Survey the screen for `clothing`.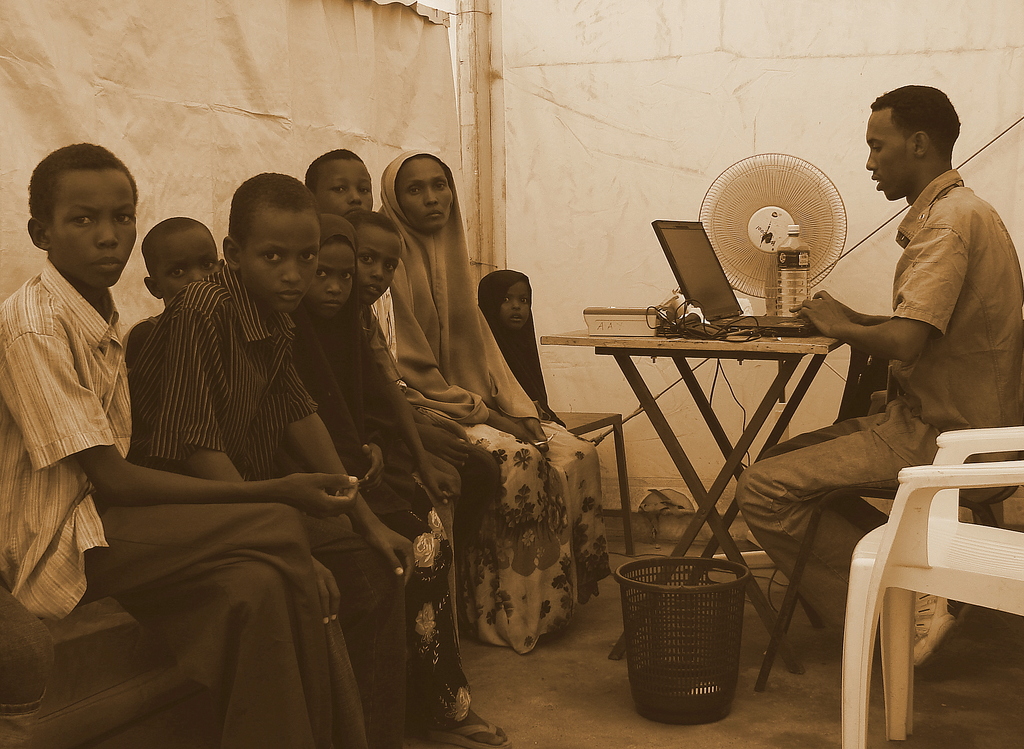
Survey found: Rect(376, 152, 613, 654).
